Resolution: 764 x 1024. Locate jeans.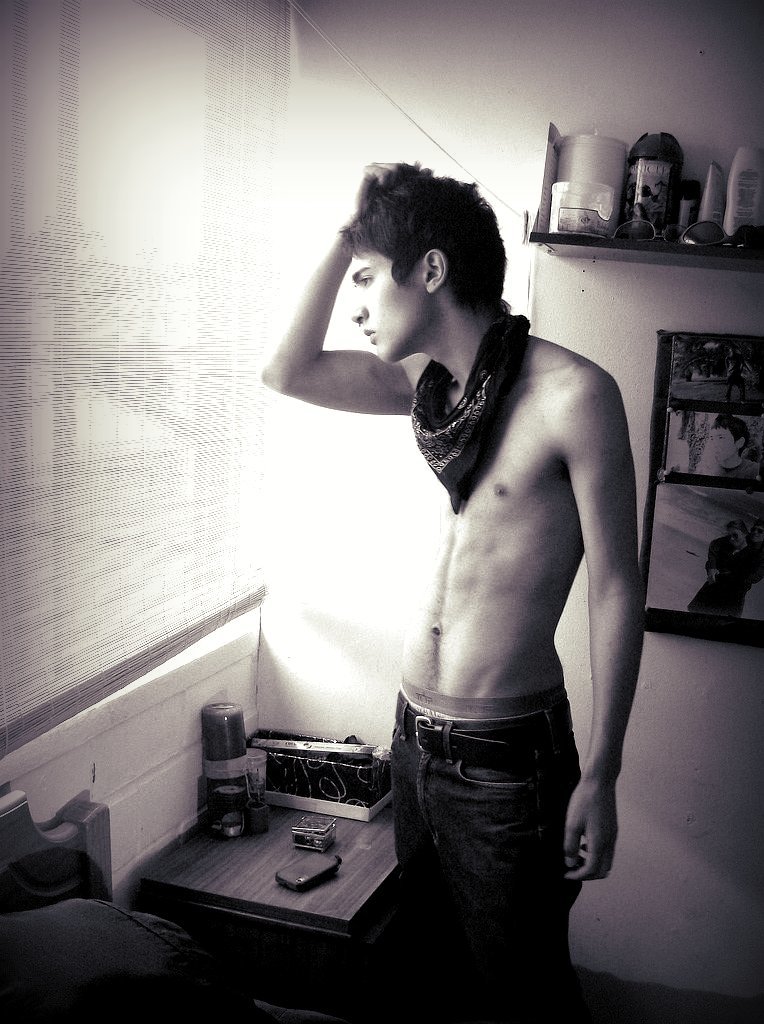
{"x1": 395, "y1": 695, "x2": 593, "y2": 986}.
